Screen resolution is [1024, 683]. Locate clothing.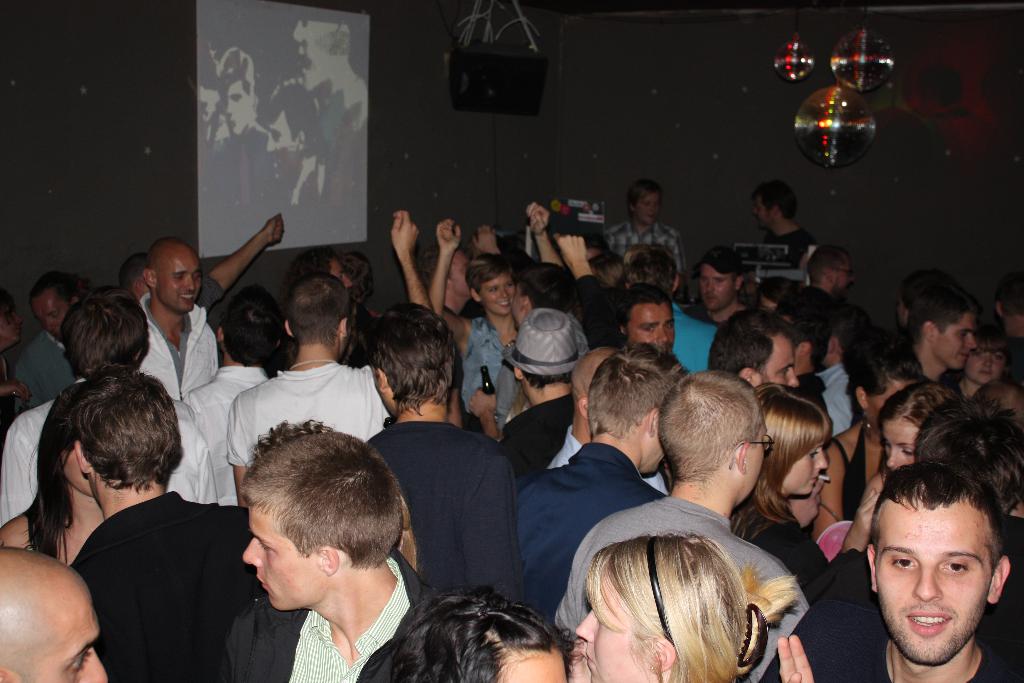
[173,352,278,497].
